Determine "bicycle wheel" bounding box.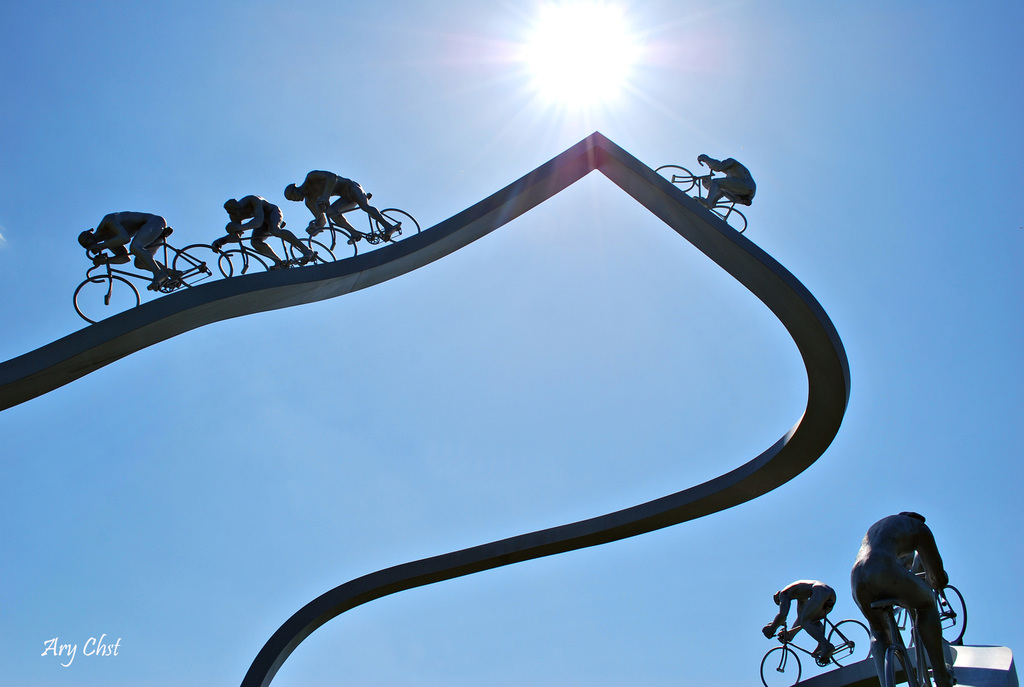
Determined: {"x1": 170, "y1": 243, "x2": 232, "y2": 289}.
